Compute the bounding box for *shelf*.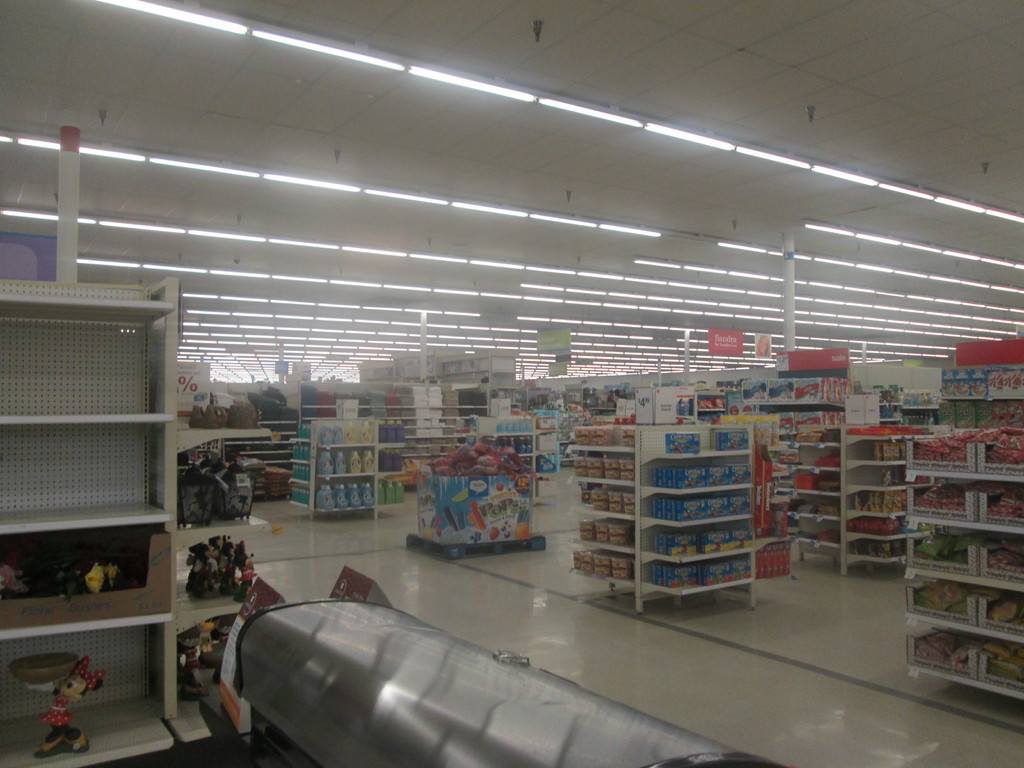
pyautogui.locateOnScreen(223, 422, 296, 495).
